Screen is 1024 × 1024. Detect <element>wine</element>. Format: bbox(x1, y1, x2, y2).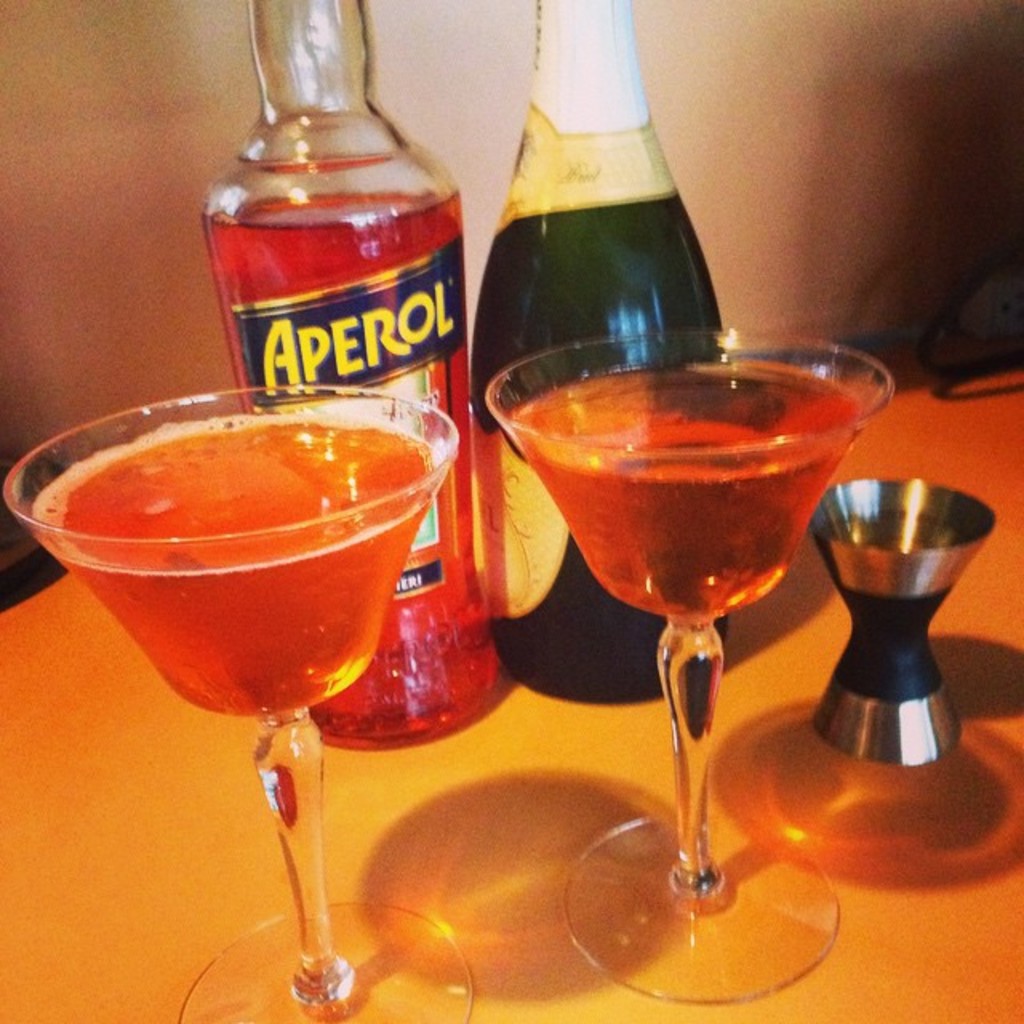
bbox(507, 350, 882, 638).
